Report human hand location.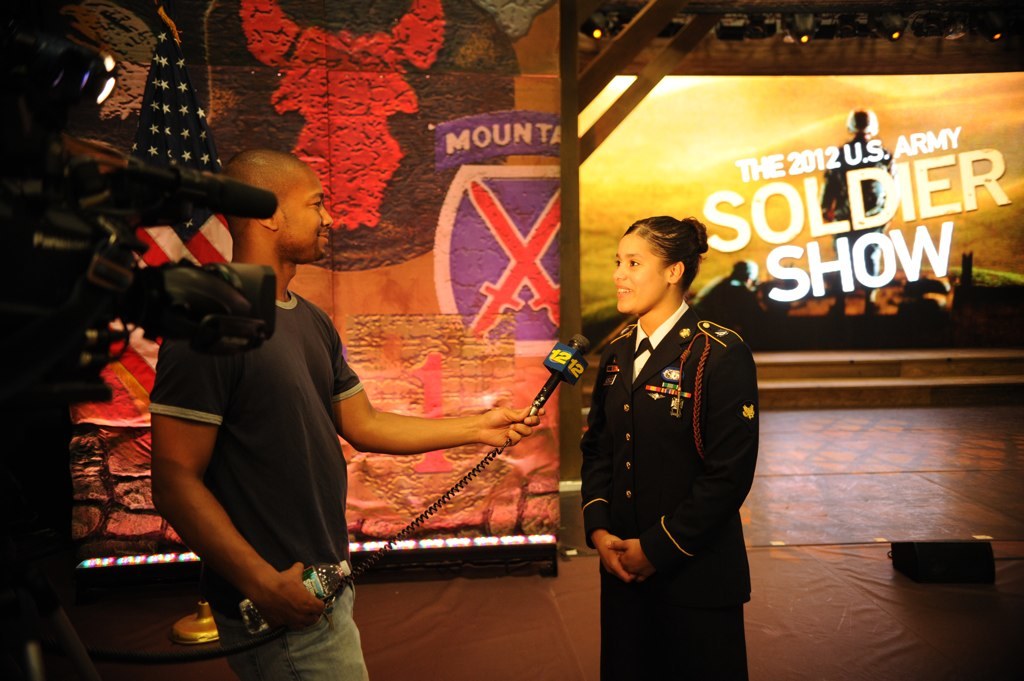
Report: box=[603, 537, 658, 578].
